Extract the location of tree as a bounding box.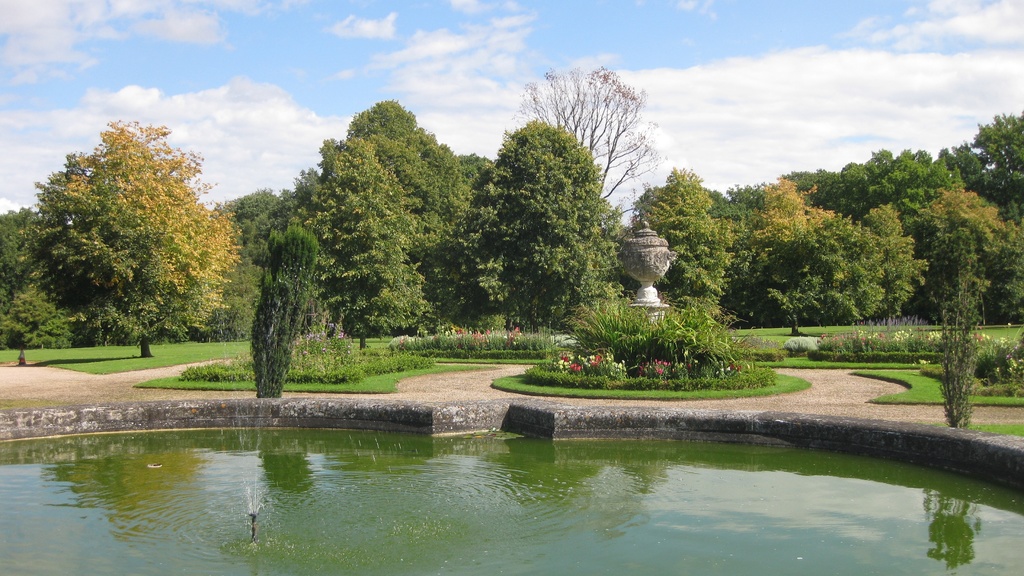
(x1=717, y1=175, x2=773, y2=231).
